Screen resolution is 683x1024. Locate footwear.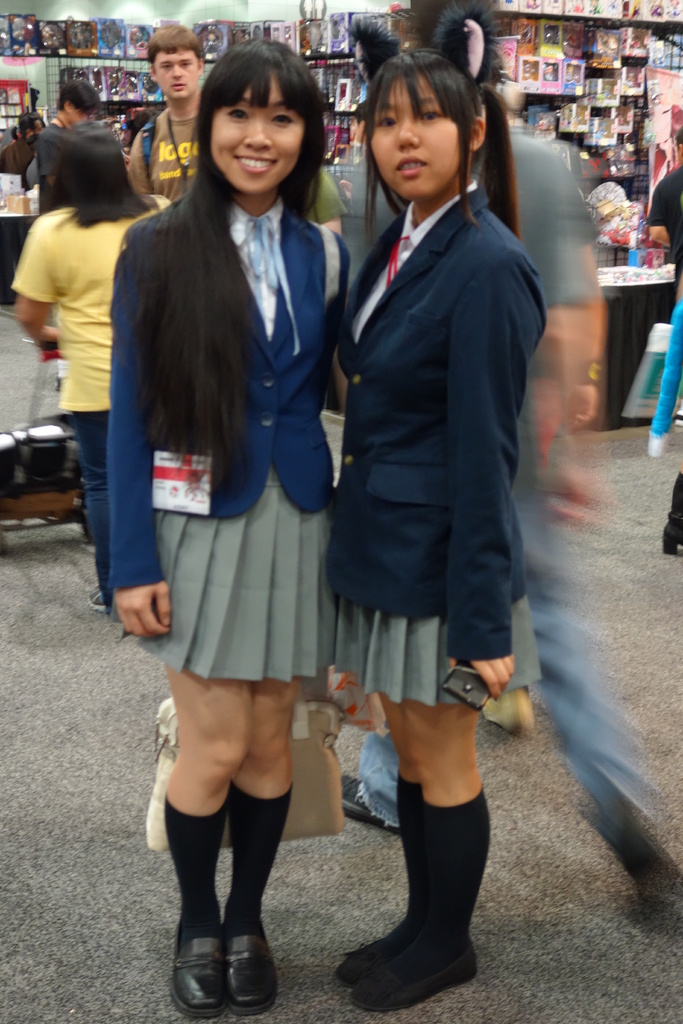
select_region(222, 899, 270, 1021).
